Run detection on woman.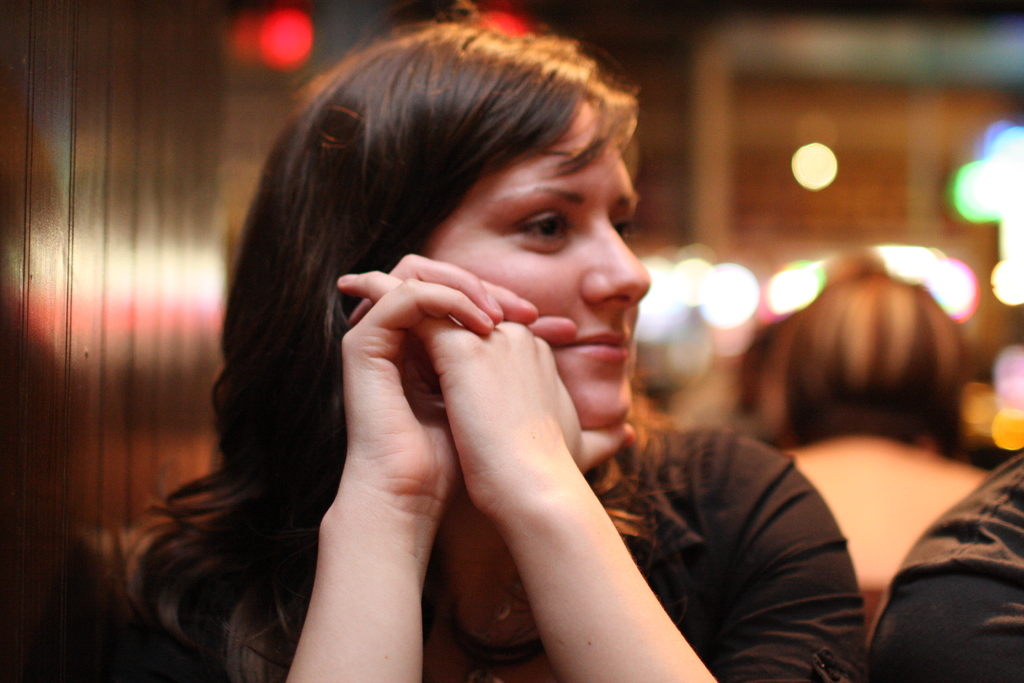
Result: 116,0,864,682.
